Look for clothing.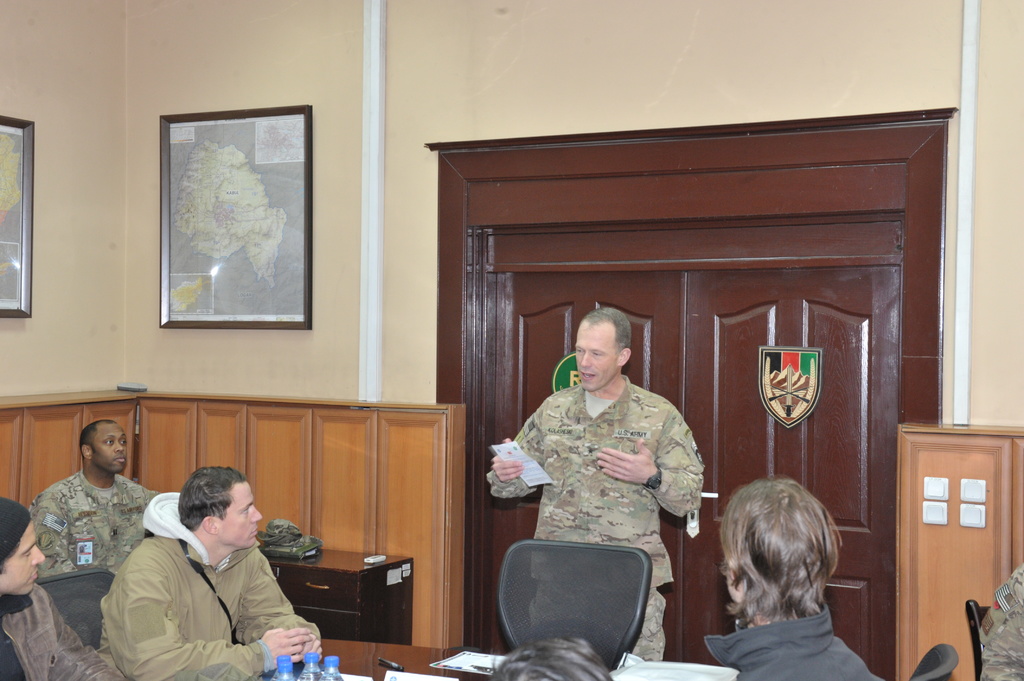
Found: box=[978, 566, 1023, 680].
